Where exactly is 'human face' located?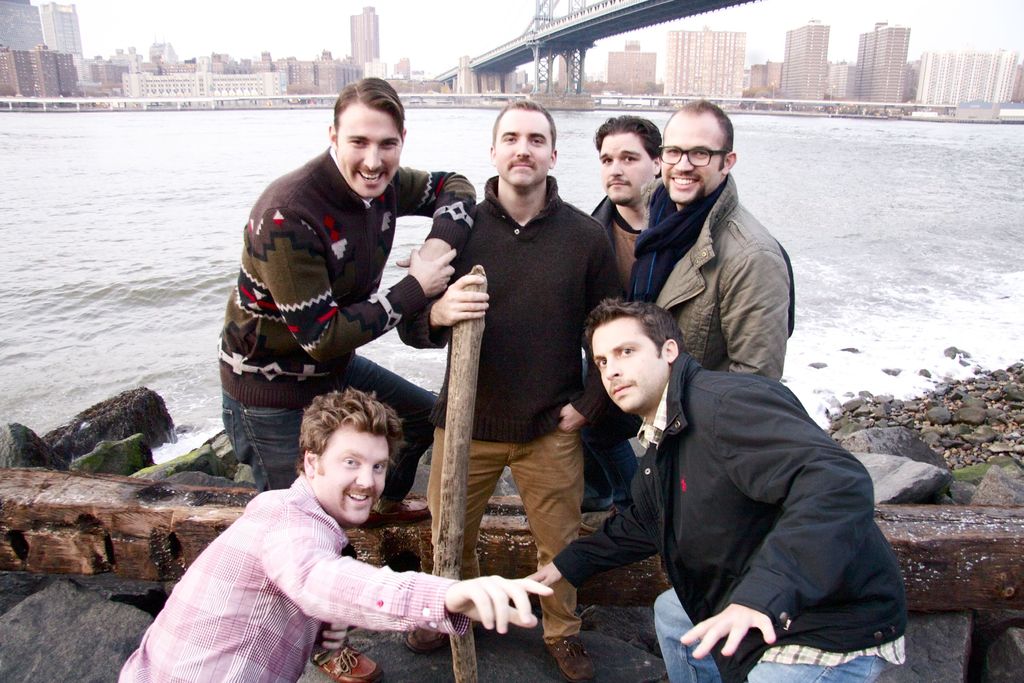
Its bounding box is (497,110,553,186).
